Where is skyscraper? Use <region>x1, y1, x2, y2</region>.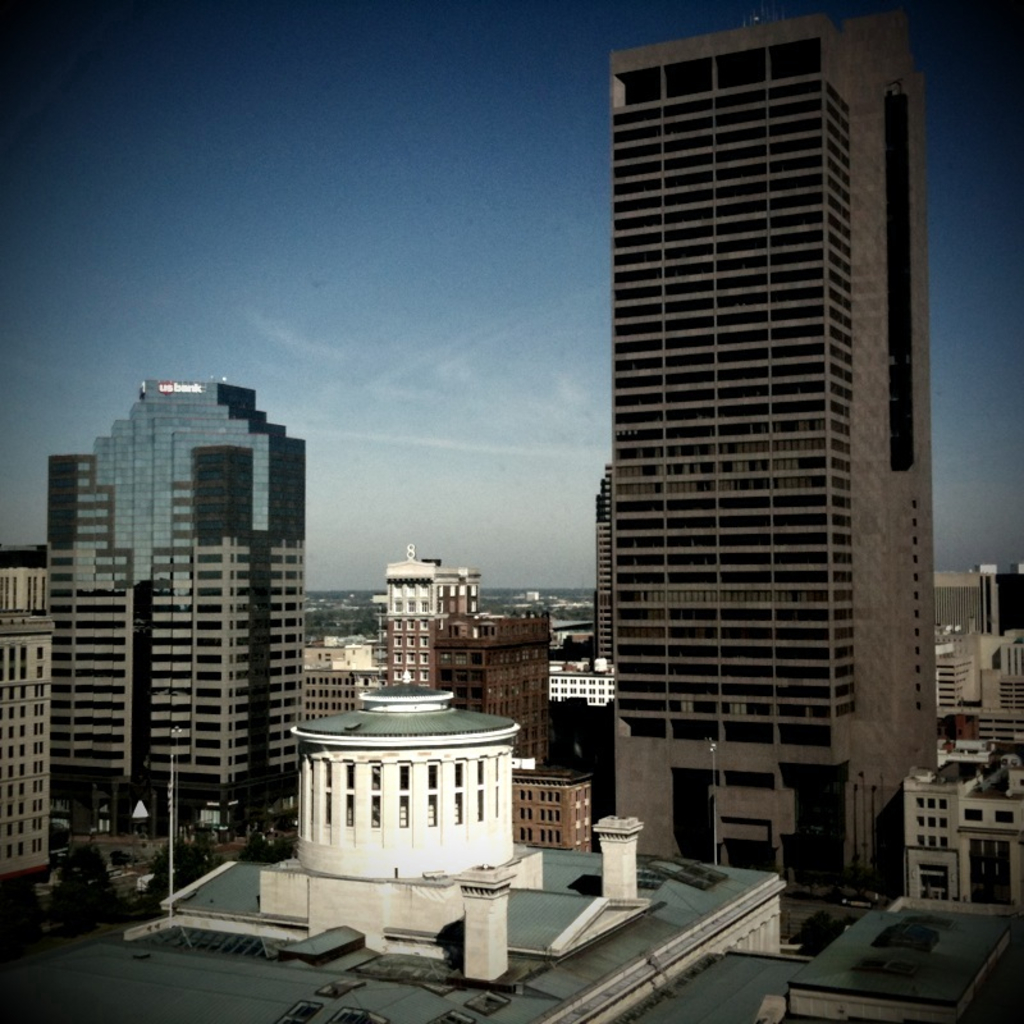
<region>936, 564, 978, 654</region>.
